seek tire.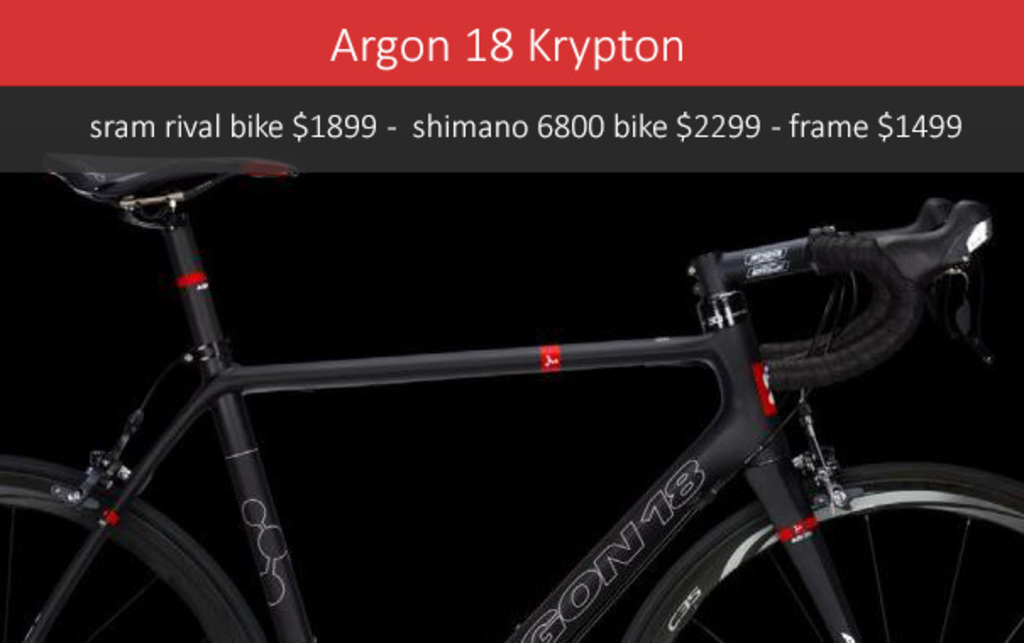
crop(0, 452, 259, 641).
